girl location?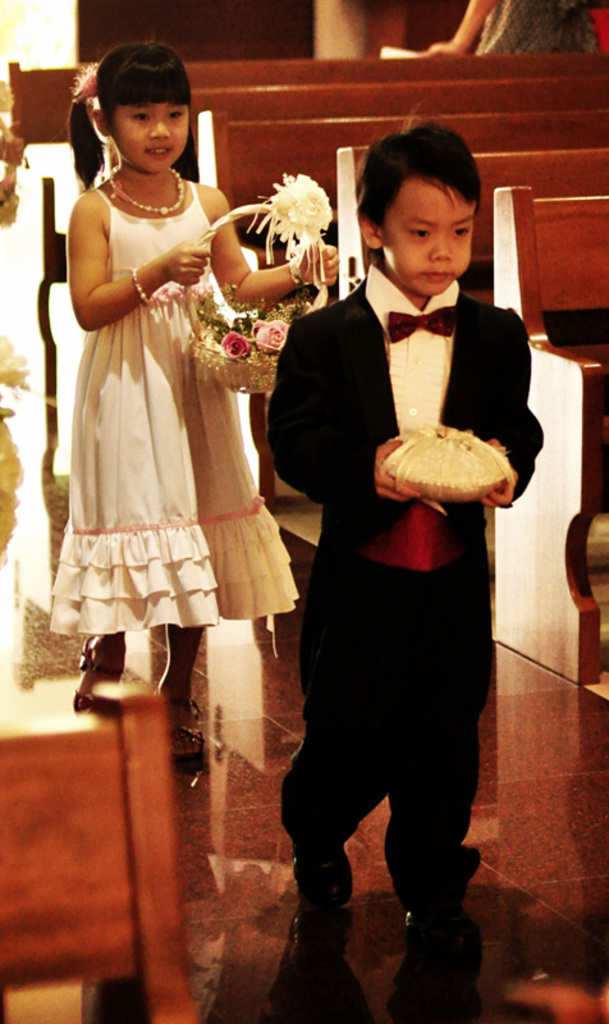
[46, 35, 352, 768]
